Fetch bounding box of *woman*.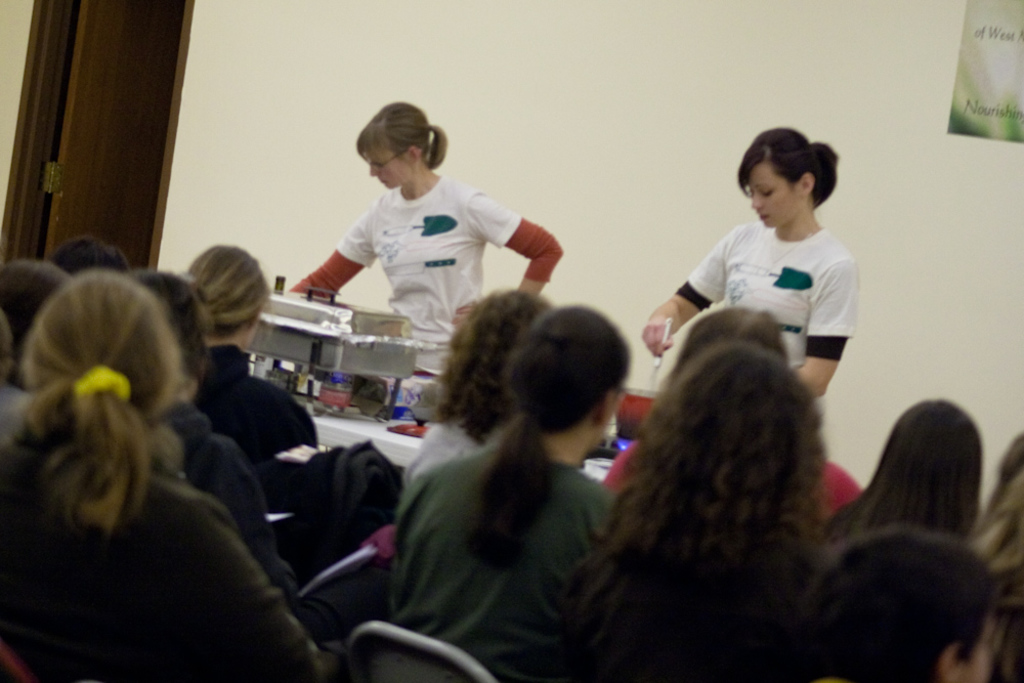
Bbox: [x1=600, y1=303, x2=859, y2=511].
